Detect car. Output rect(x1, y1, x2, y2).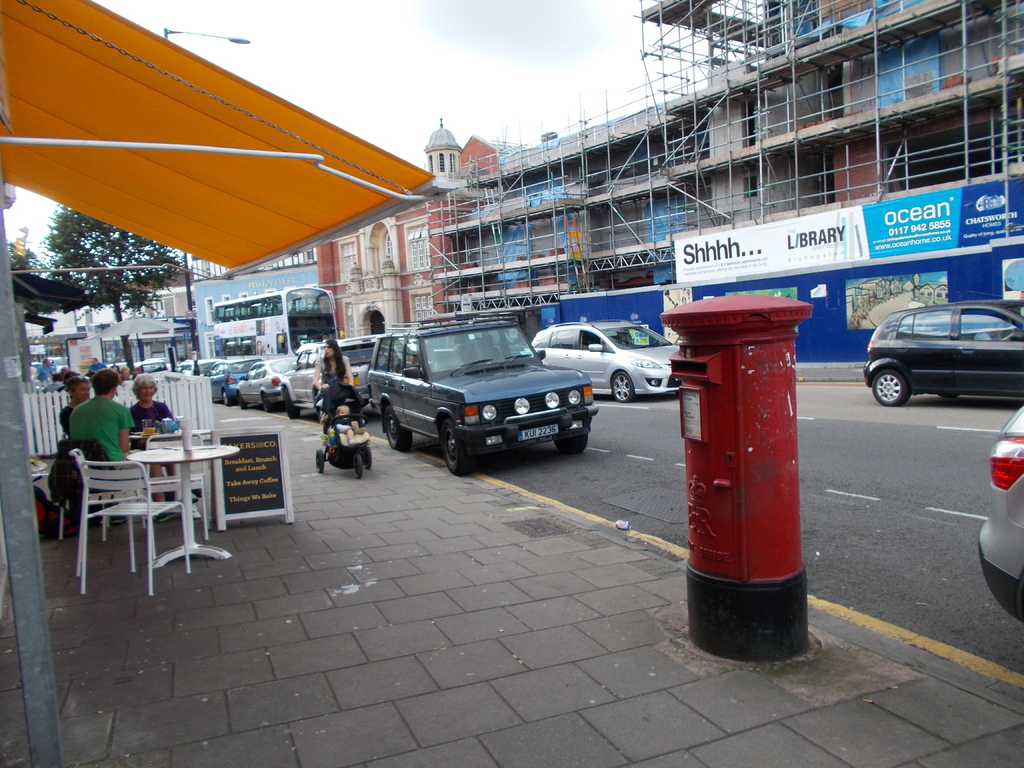
rect(365, 326, 595, 474).
